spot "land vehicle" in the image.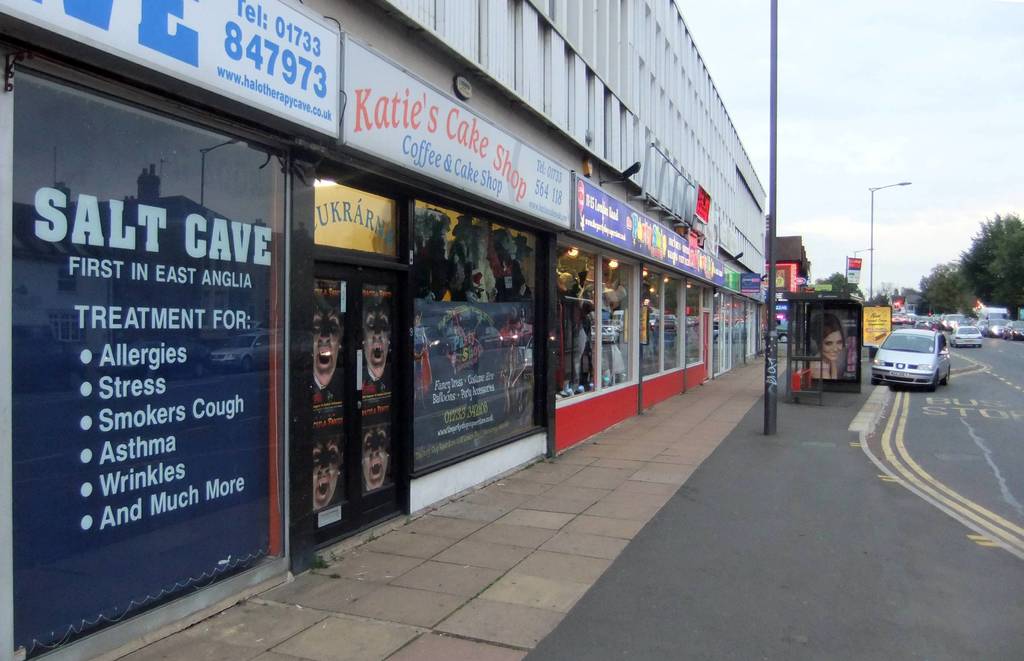
"land vehicle" found at 948:326:981:347.
